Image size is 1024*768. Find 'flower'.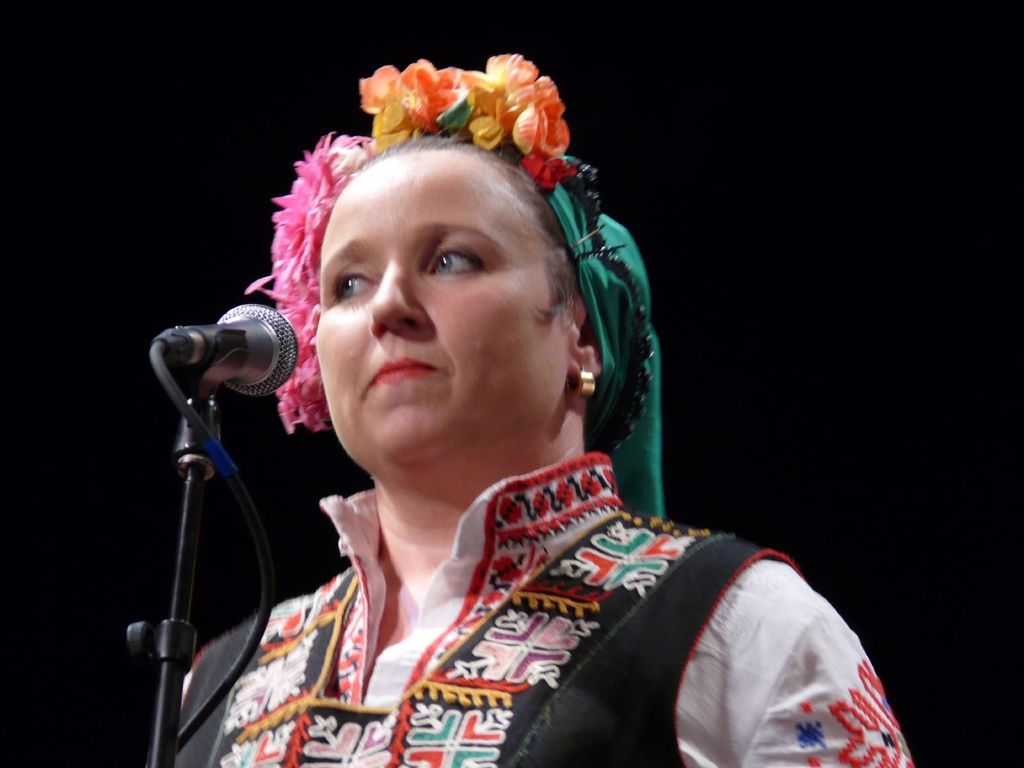
box(450, 50, 581, 192).
